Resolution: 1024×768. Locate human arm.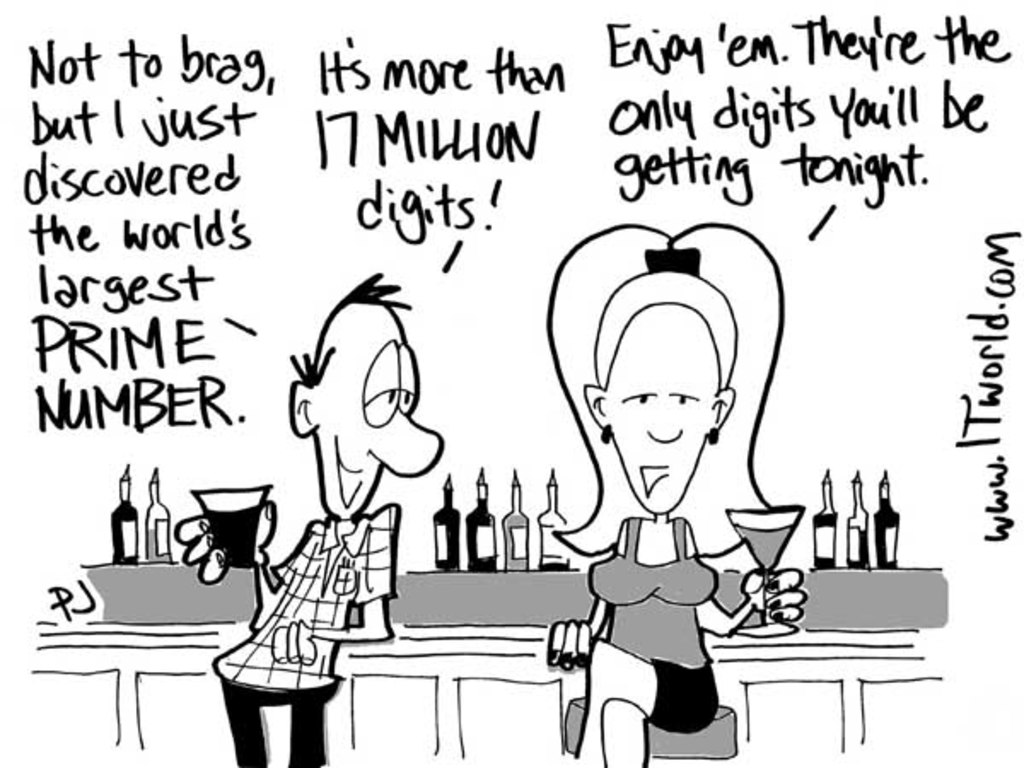
(x1=268, y1=495, x2=399, y2=664).
